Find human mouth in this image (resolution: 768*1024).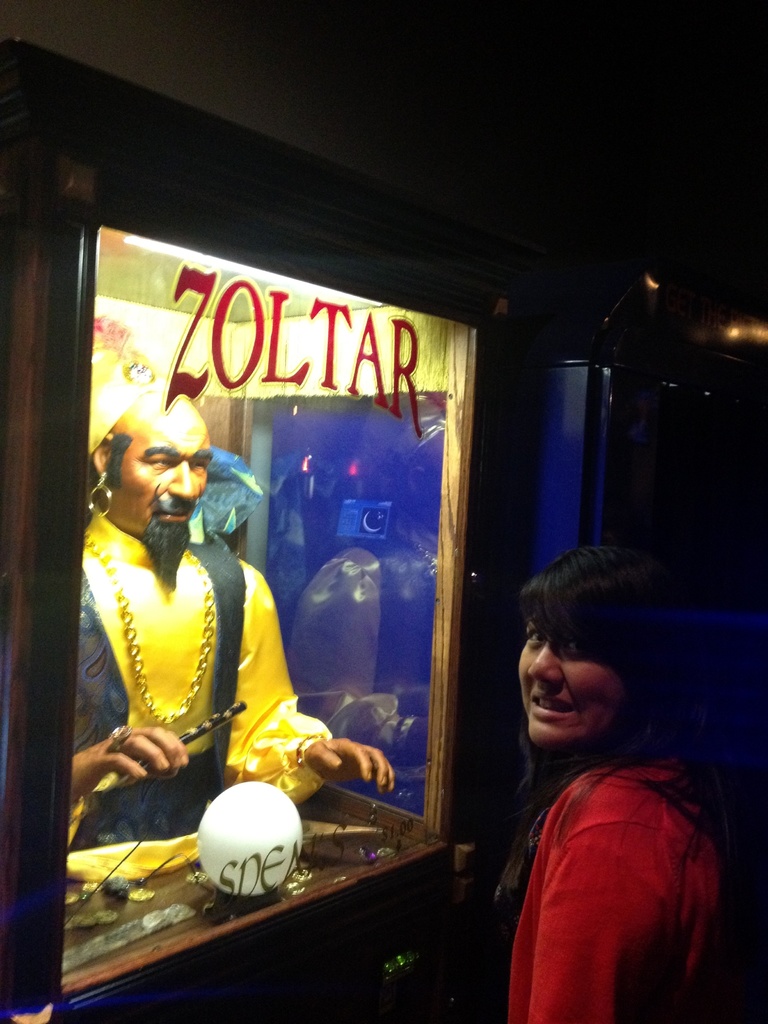
select_region(152, 506, 195, 524).
